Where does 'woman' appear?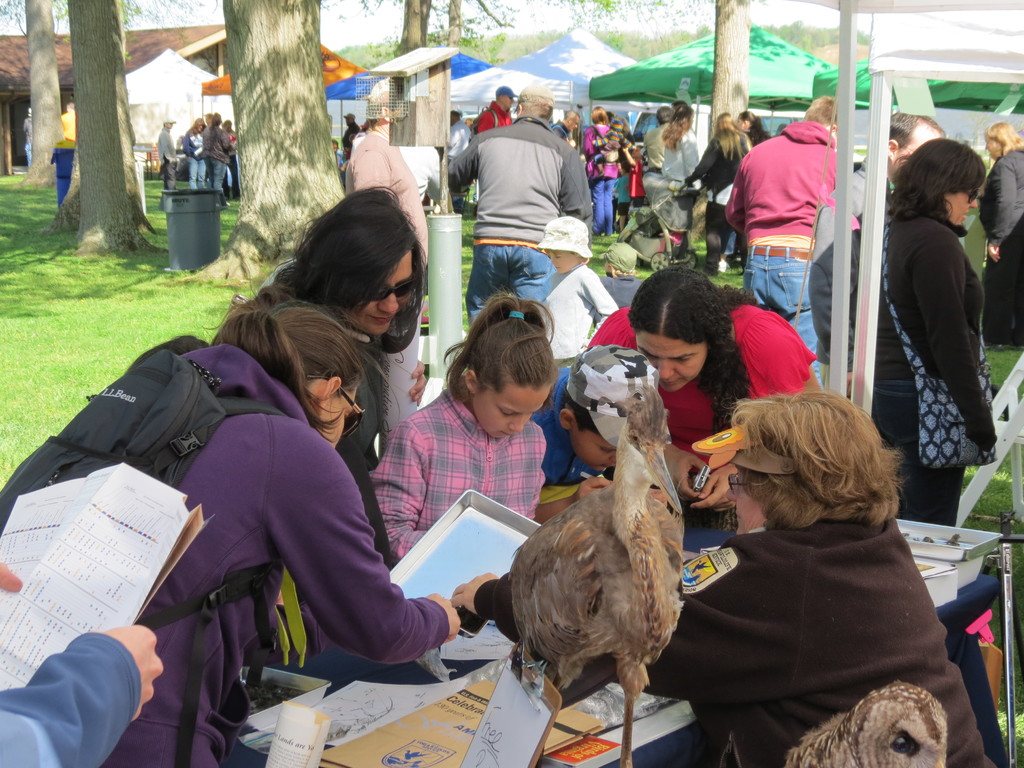
Appears at rect(619, 384, 998, 767).
